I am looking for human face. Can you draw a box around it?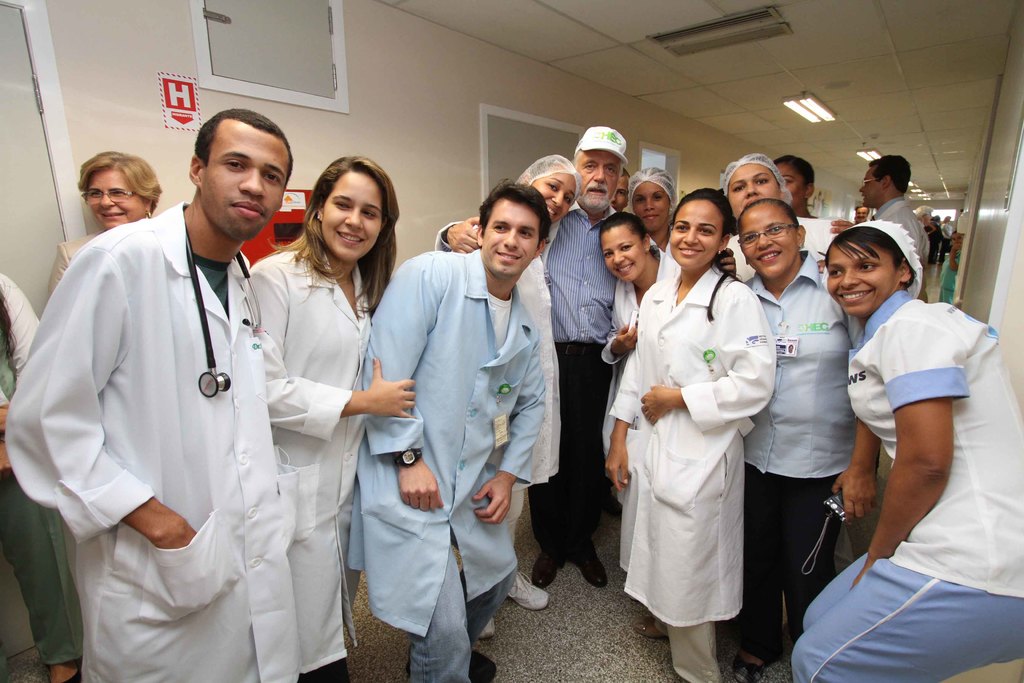
Sure, the bounding box is (x1=324, y1=184, x2=381, y2=258).
